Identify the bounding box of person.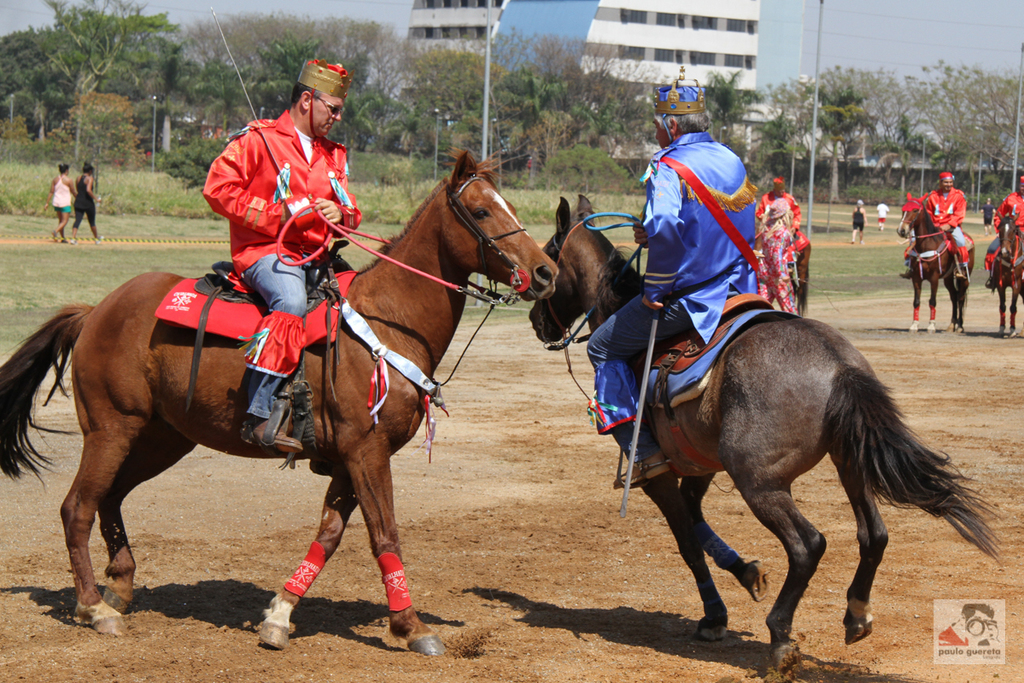
899/173/971/282.
